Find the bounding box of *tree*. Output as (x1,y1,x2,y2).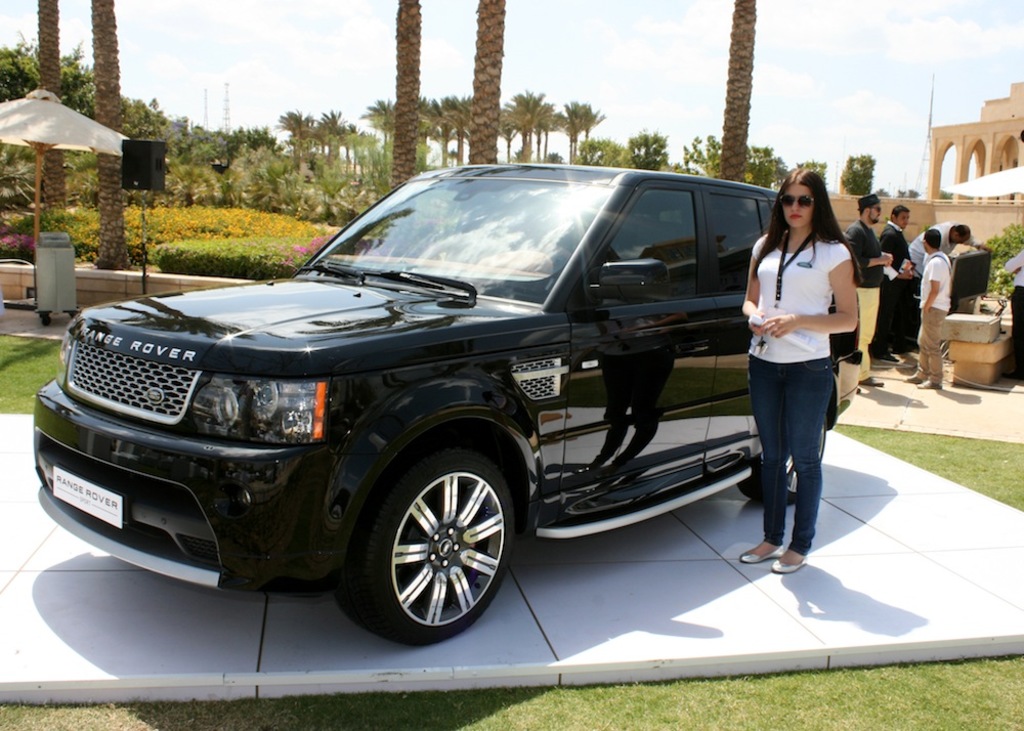
(308,109,369,180).
